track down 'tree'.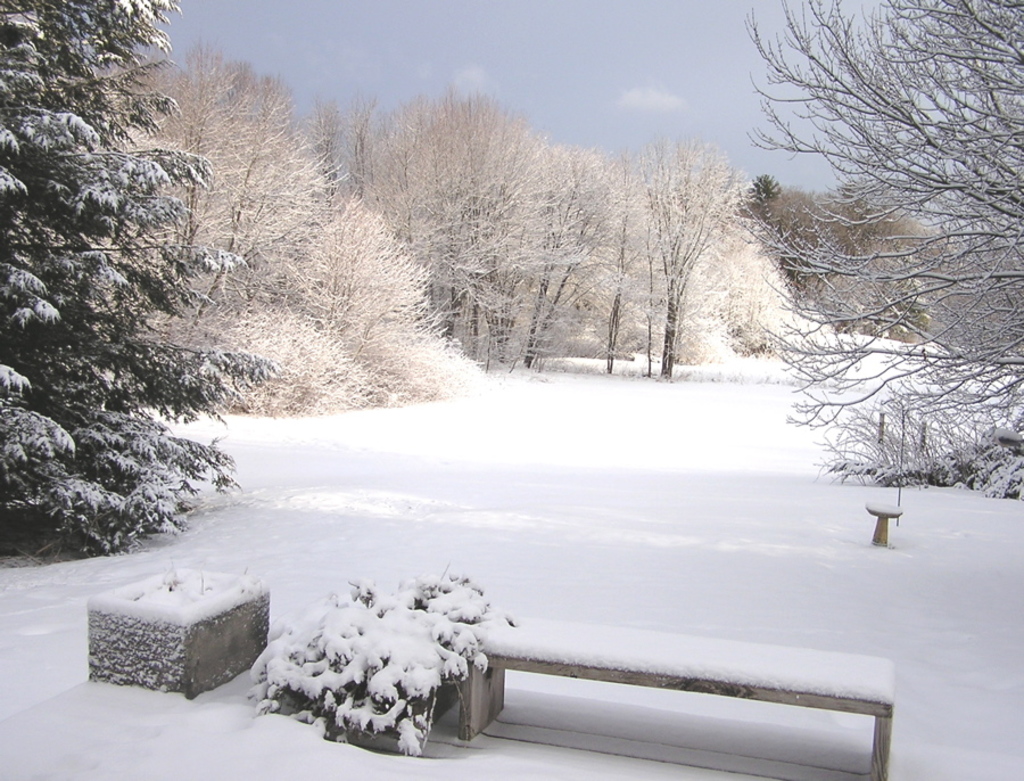
Tracked to Rect(93, 38, 255, 280).
